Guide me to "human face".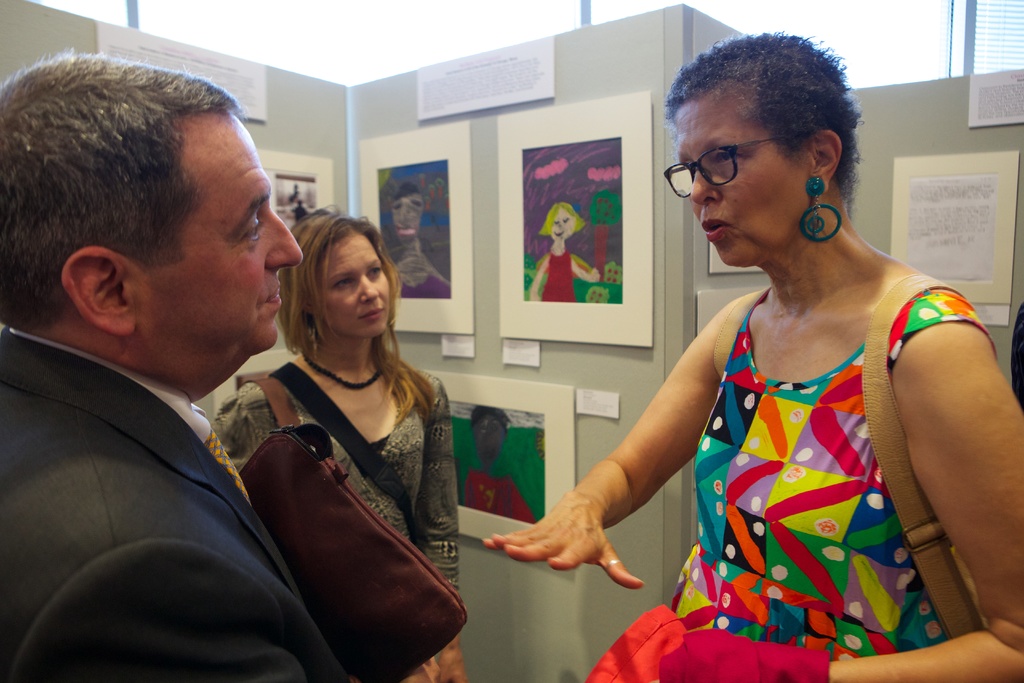
Guidance: <bbox>673, 86, 806, 259</bbox>.
